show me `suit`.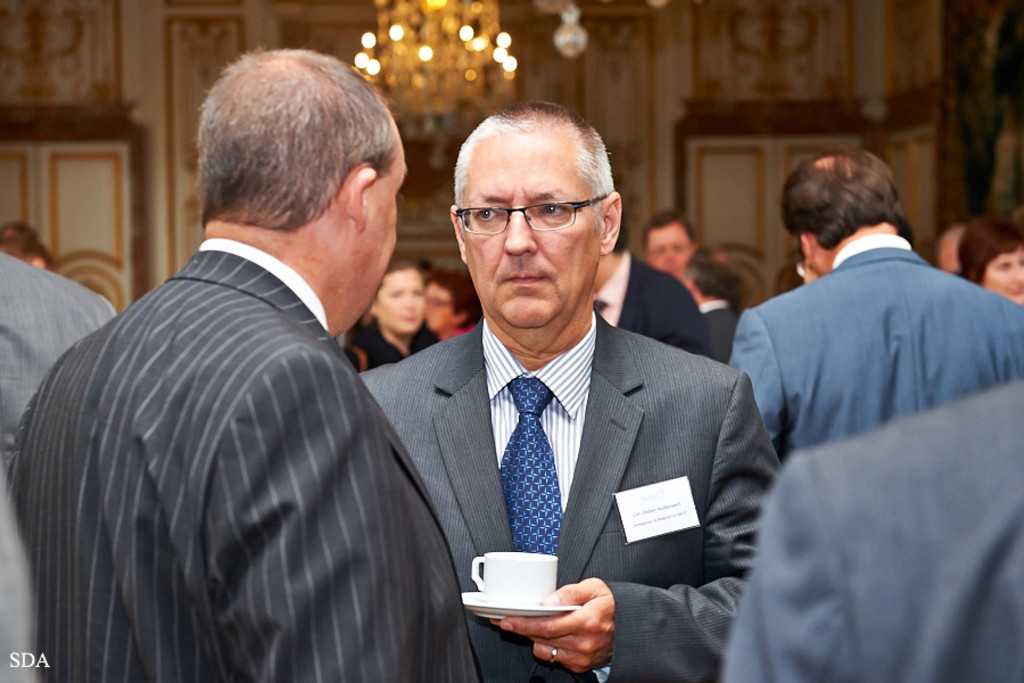
`suit` is here: [left=5, top=233, right=484, bottom=682].
